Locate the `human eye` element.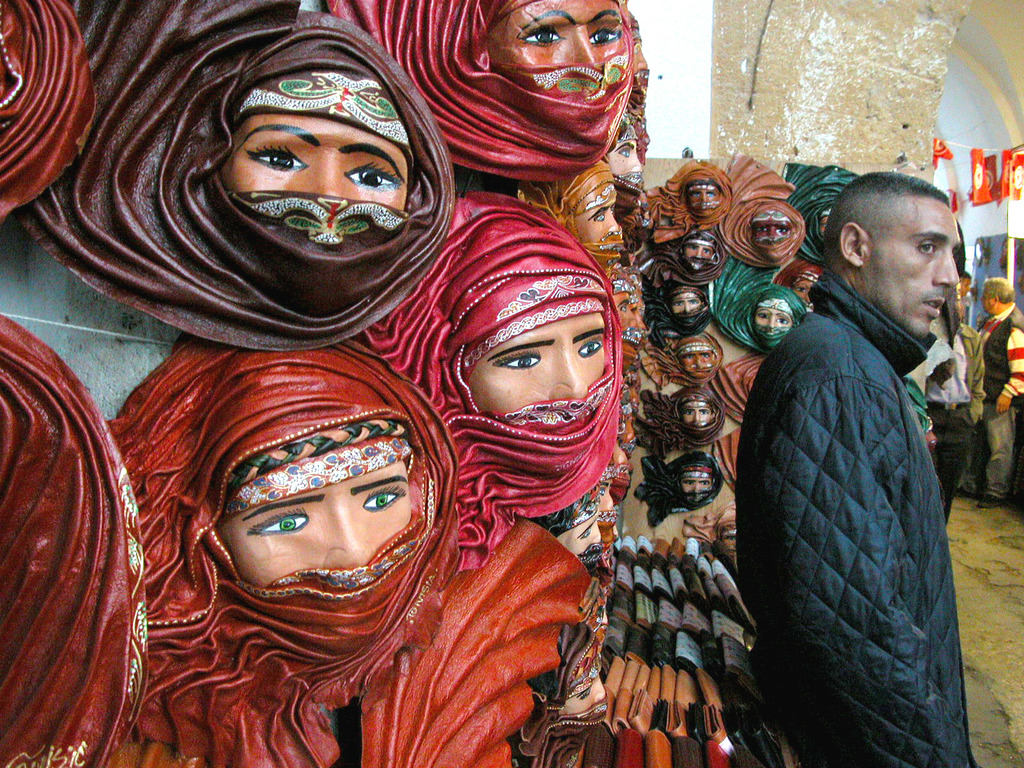
Element bbox: 340, 161, 401, 193.
